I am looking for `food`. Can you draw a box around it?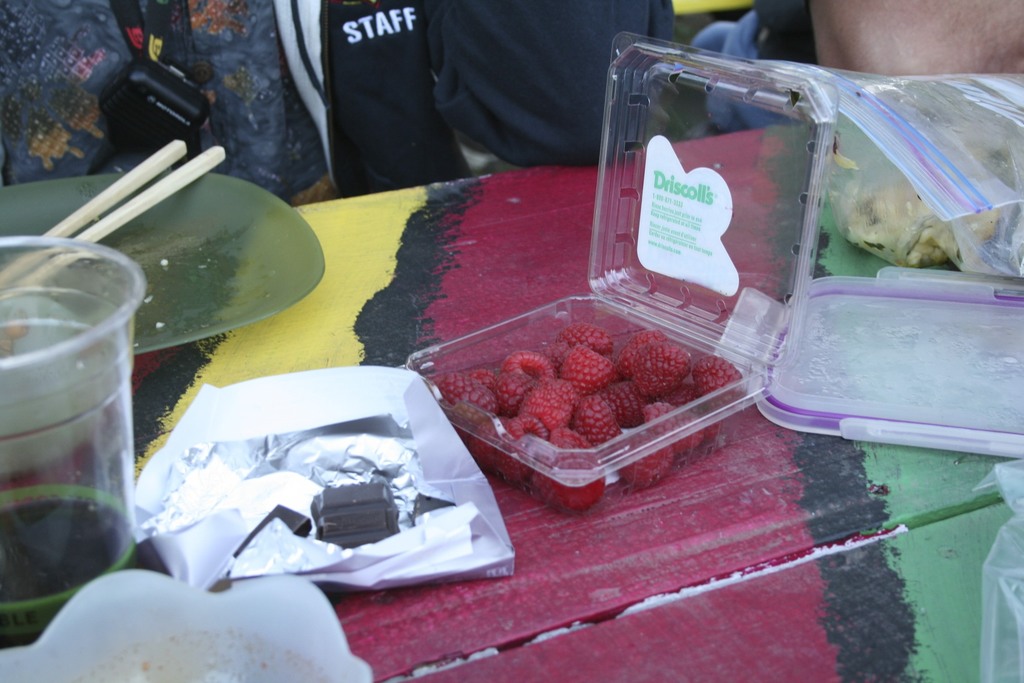
Sure, the bounding box is locate(422, 320, 742, 516).
